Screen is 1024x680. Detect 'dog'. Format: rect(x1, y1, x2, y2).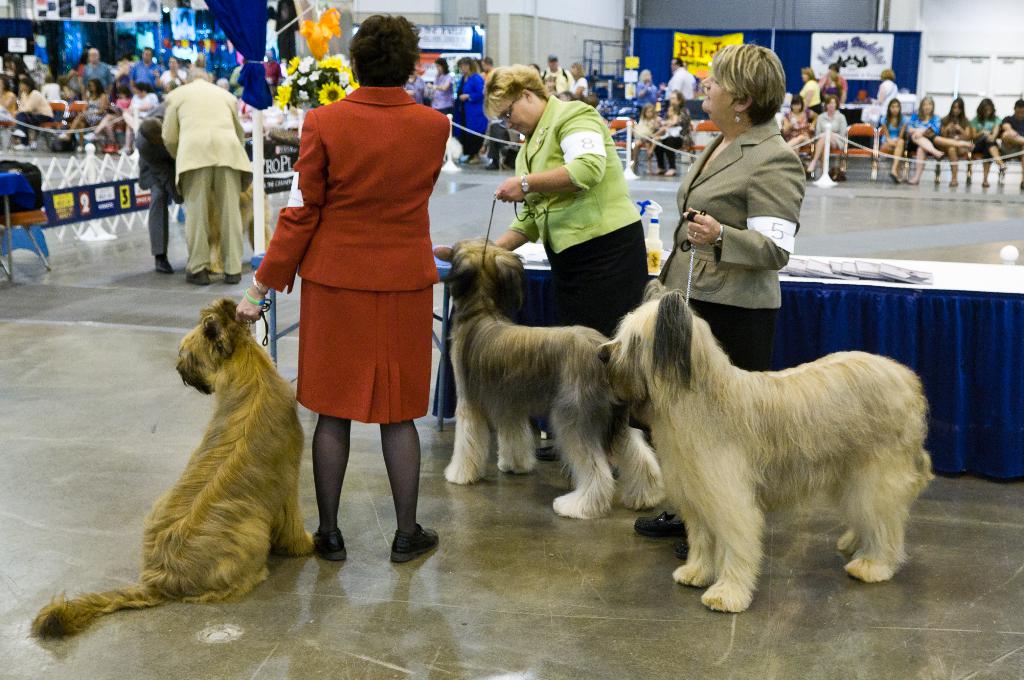
rect(440, 235, 668, 520).
